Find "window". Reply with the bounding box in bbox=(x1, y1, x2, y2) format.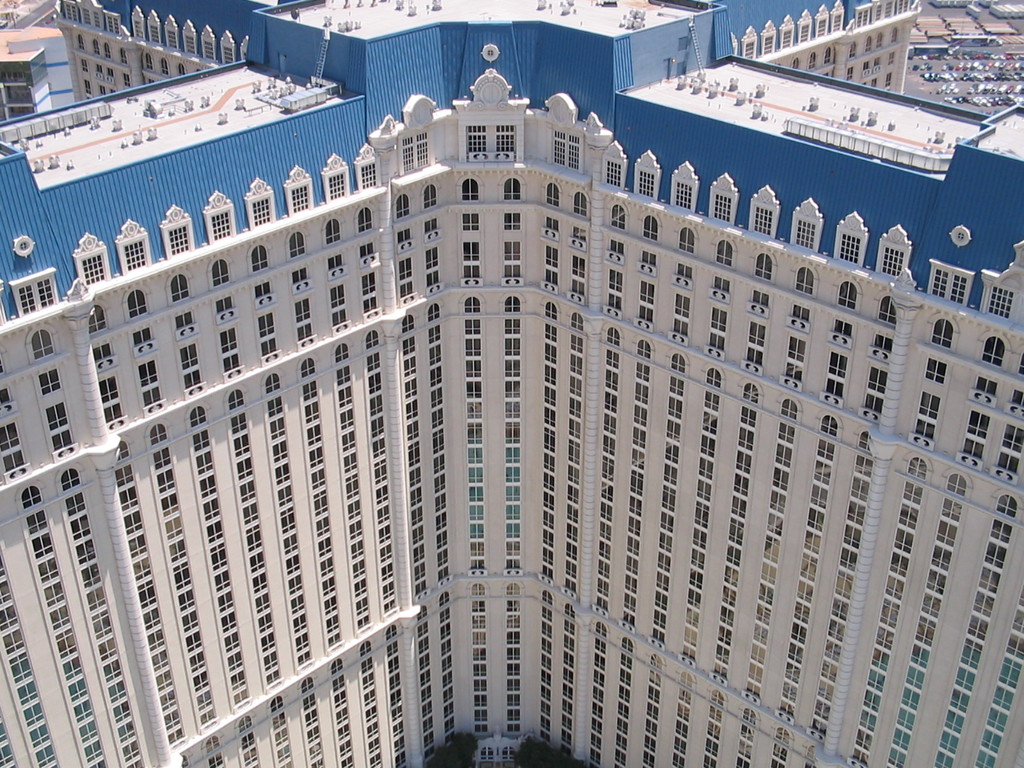
bbox=(0, 388, 12, 412).
